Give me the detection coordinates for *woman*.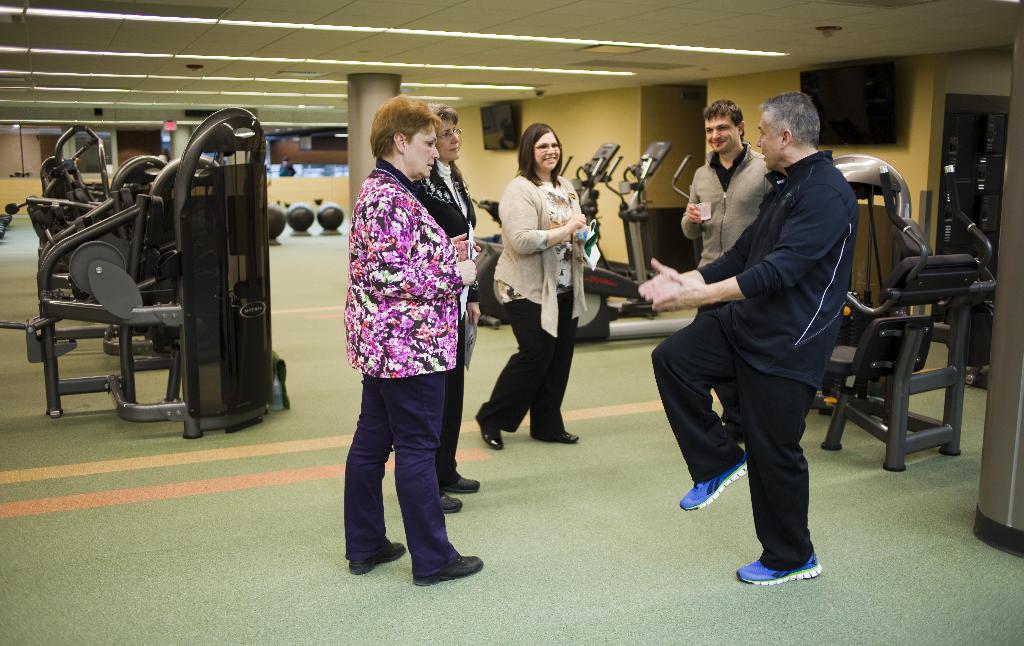
(471, 120, 592, 452).
